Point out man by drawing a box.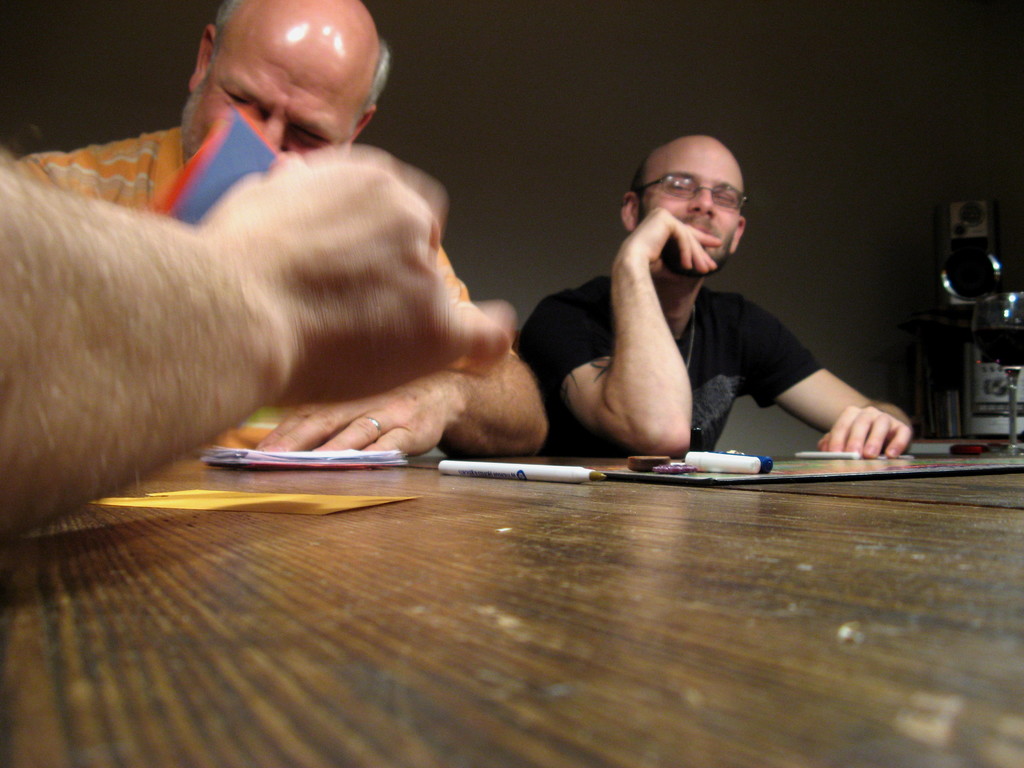
BBox(22, 0, 546, 456).
